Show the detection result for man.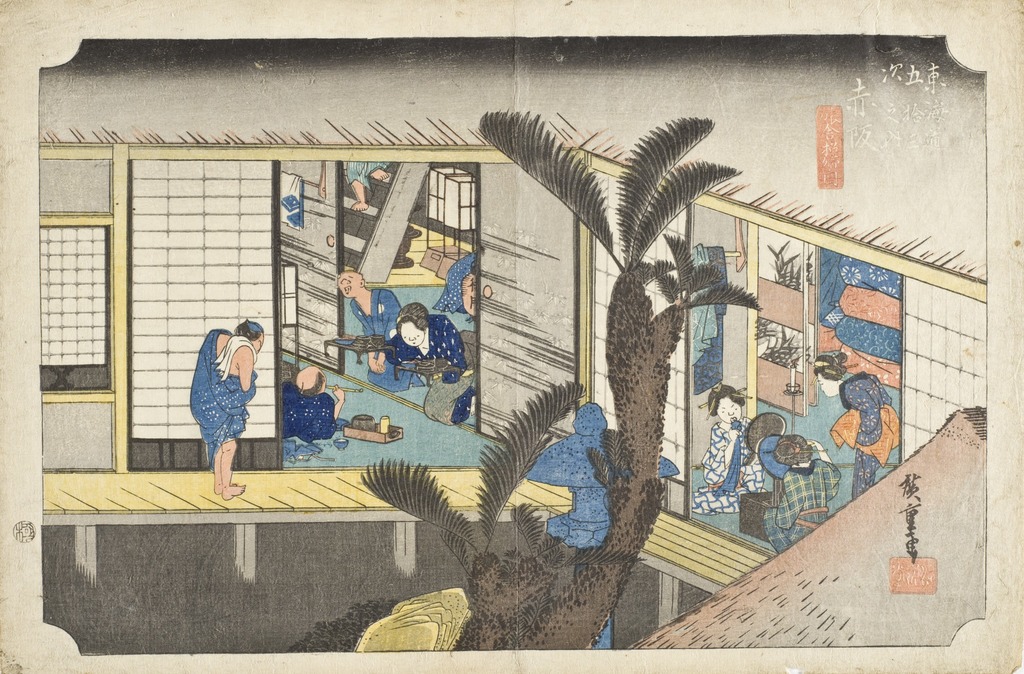
<box>186,314,296,479</box>.
